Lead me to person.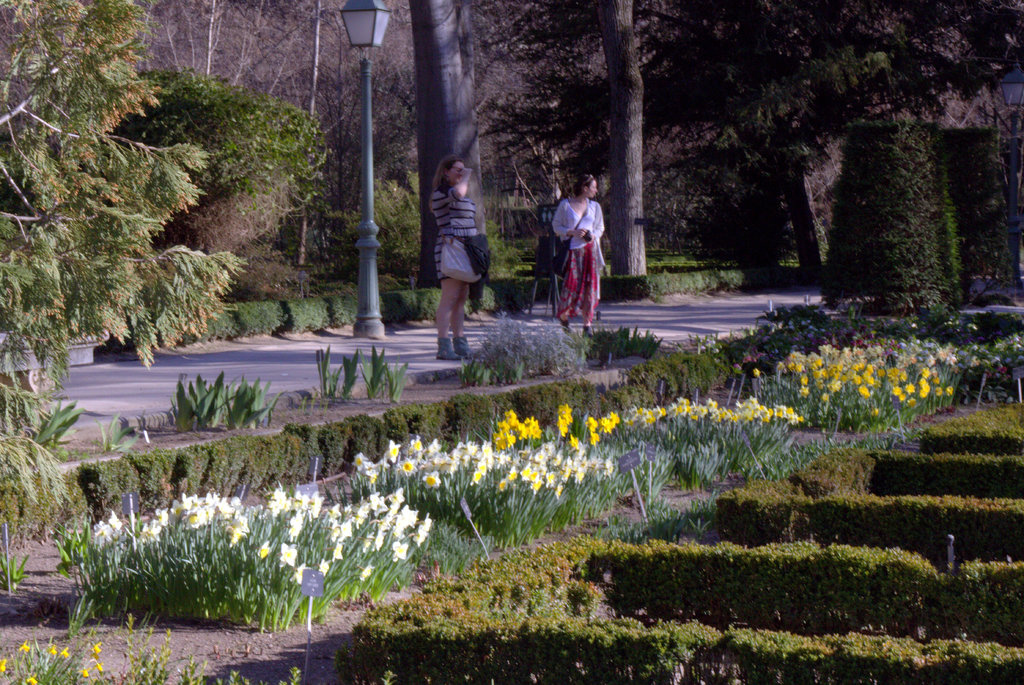
Lead to <region>543, 171, 611, 332</region>.
